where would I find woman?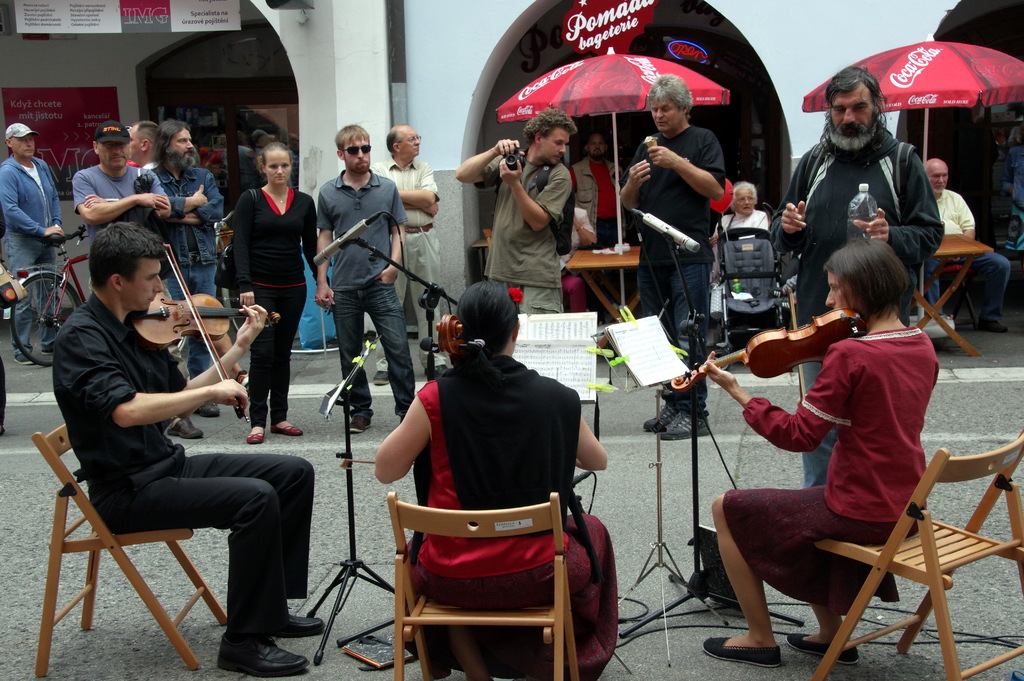
At <box>748,192,968,657</box>.
